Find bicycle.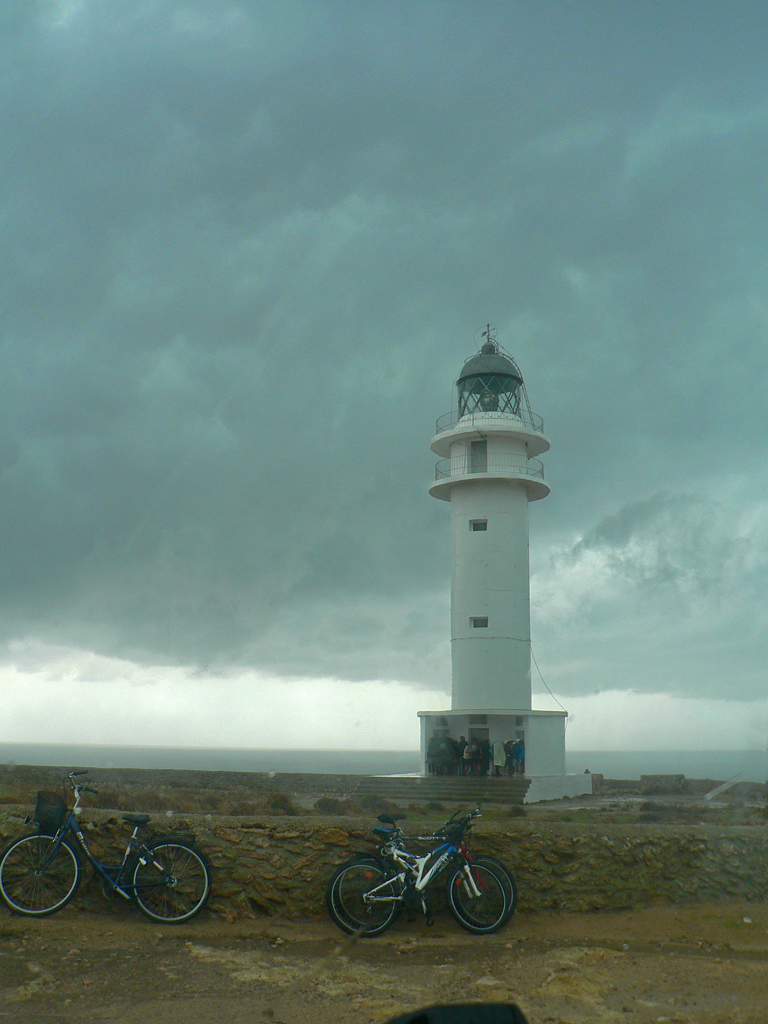
324/810/508/936.
